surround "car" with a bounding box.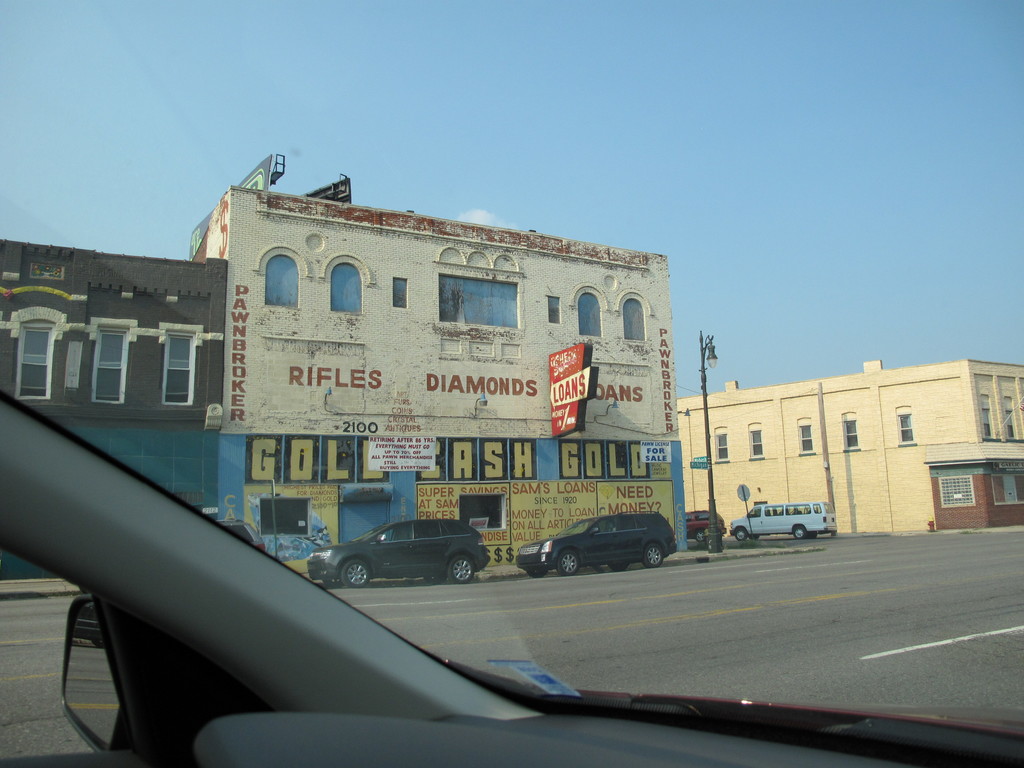
<bbox>307, 515, 492, 586</bbox>.
